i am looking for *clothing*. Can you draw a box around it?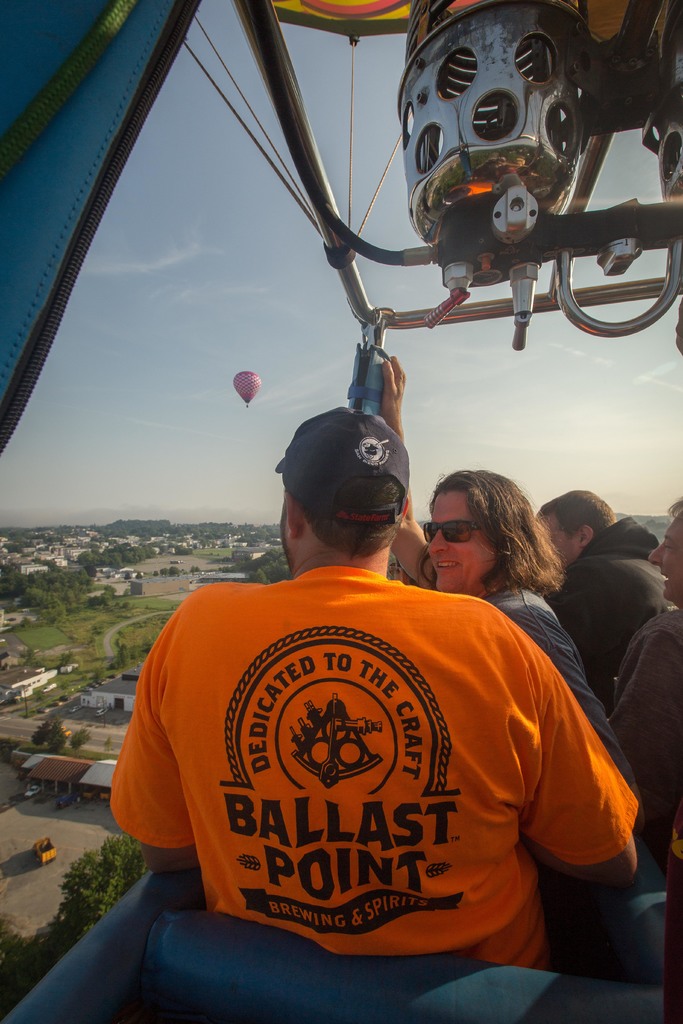
Sure, the bounding box is (484,584,616,751).
